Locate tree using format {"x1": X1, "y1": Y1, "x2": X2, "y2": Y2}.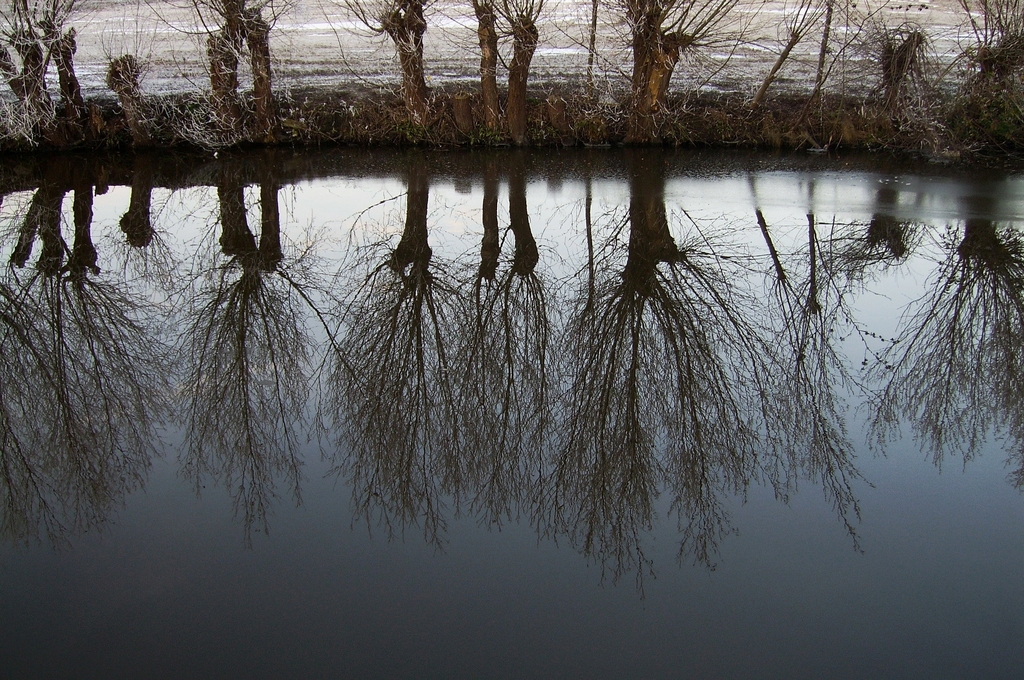
{"x1": 829, "y1": 1, "x2": 936, "y2": 138}.
